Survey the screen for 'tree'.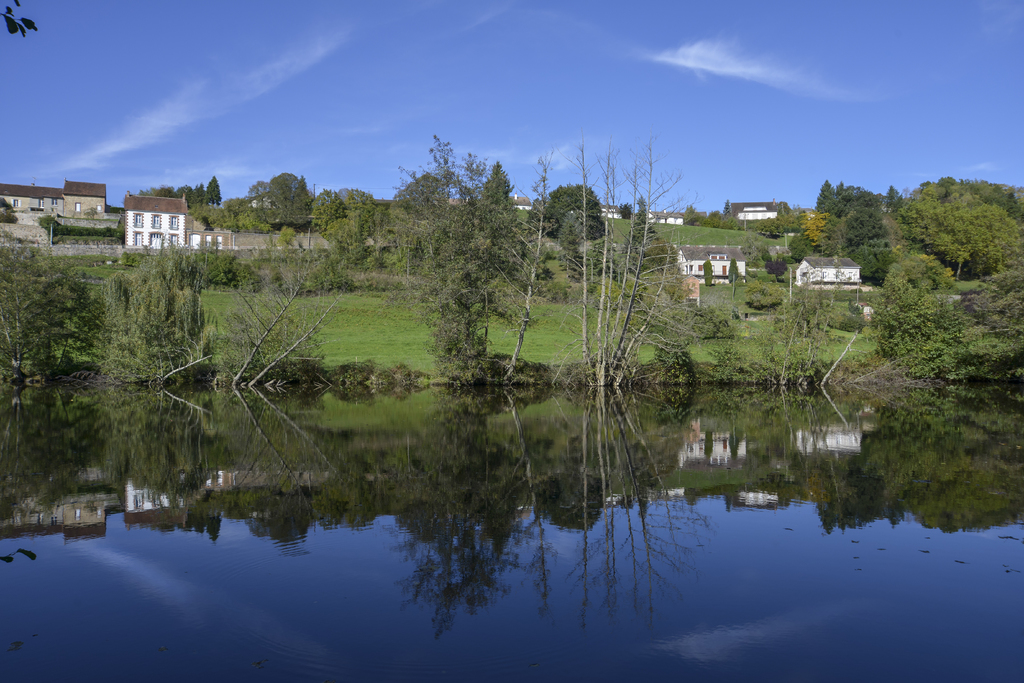
Survey found: [525, 198, 560, 235].
